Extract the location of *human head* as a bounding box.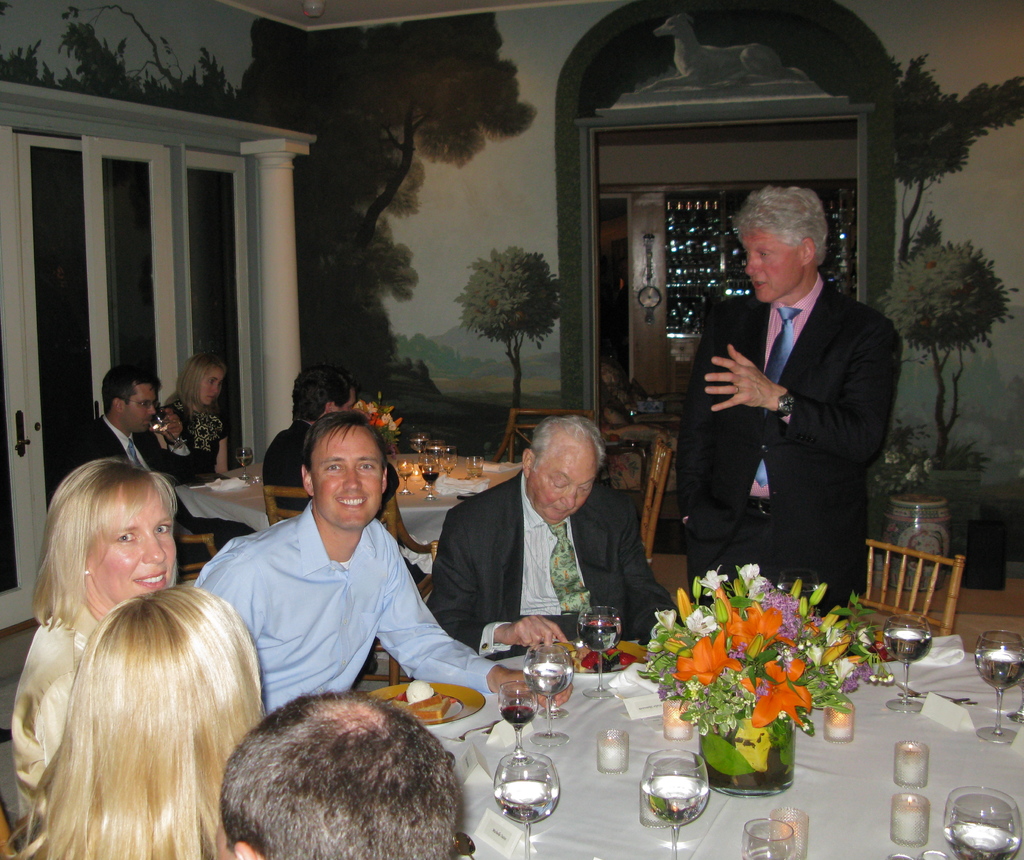
[left=177, top=355, right=230, bottom=407].
